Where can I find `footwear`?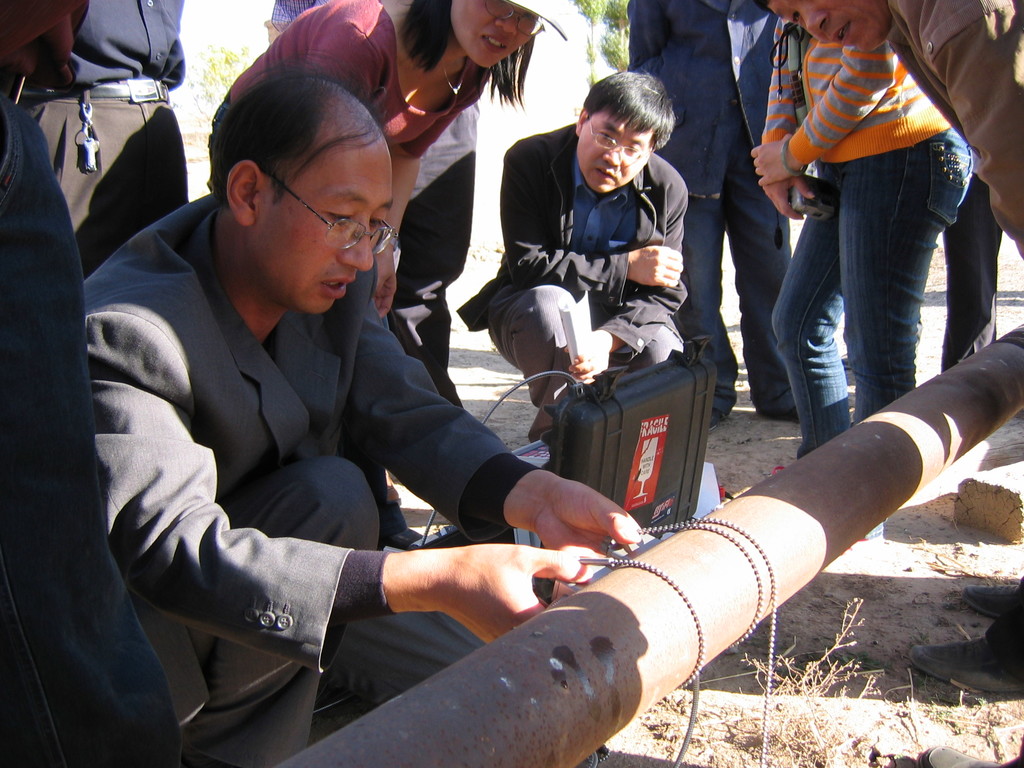
You can find it at (960, 582, 1020, 621).
